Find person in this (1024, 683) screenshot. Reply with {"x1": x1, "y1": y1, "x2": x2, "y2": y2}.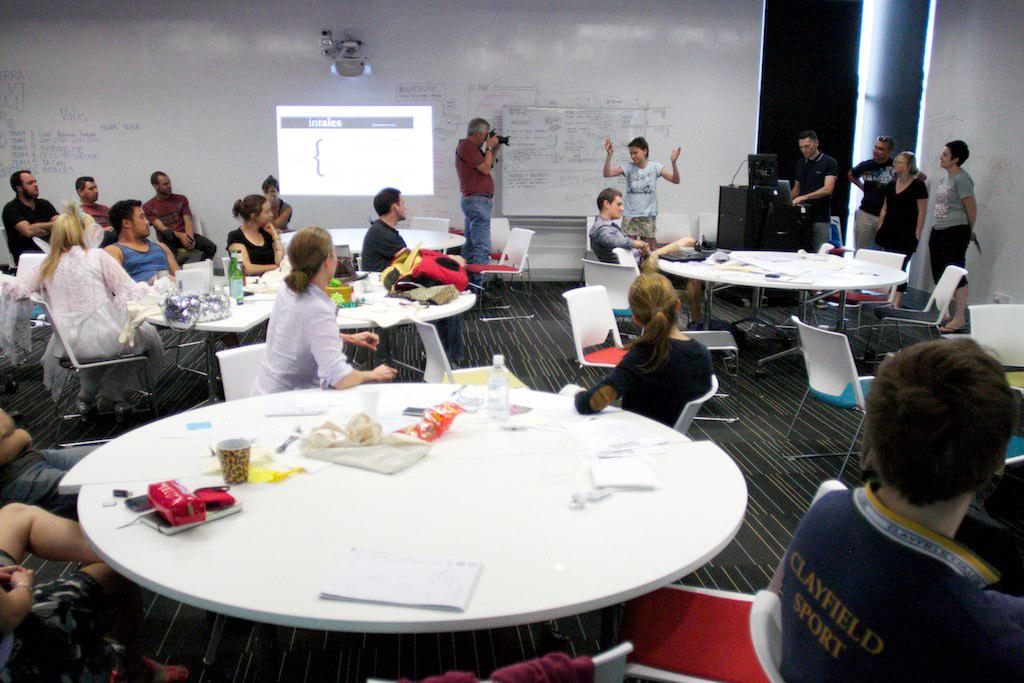
{"x1": 136, "y1": 161, "x2": 215, "y2": 270}.
